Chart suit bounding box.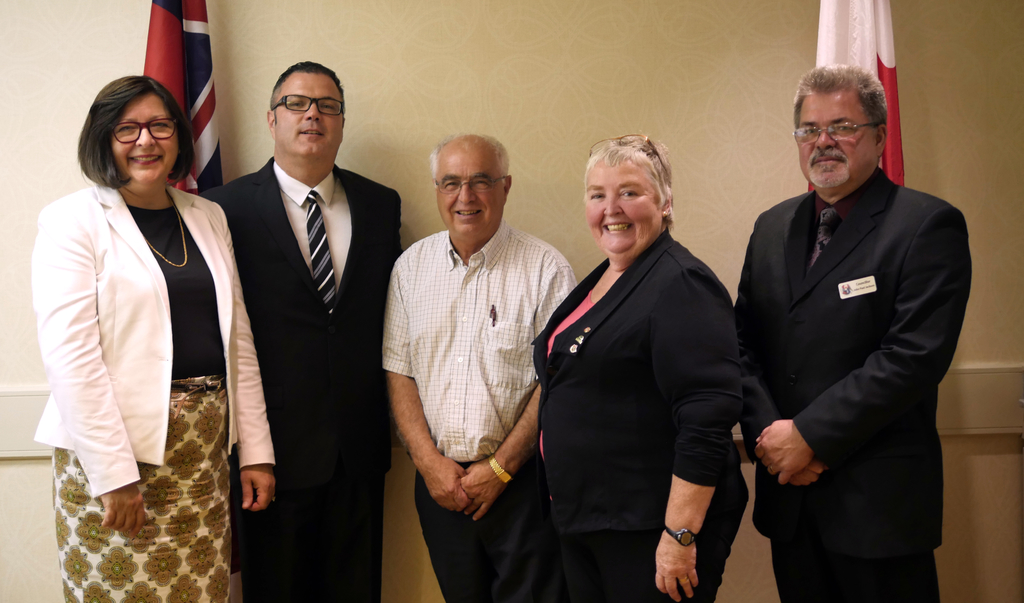
Charted: 526:225:749:602.
